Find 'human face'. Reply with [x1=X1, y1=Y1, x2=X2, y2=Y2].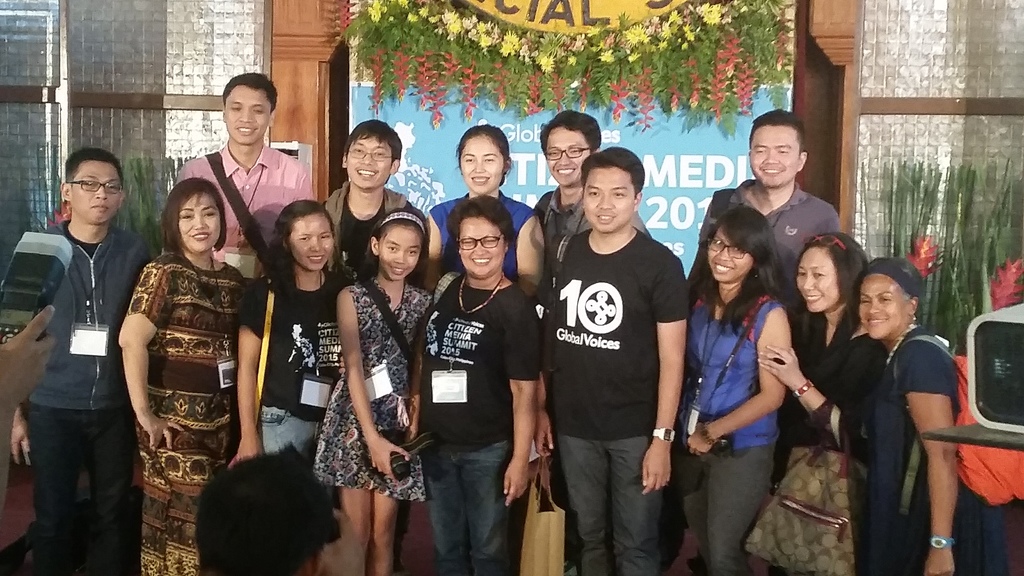
[x1=460, y1=221, x2=508, y2=276].
